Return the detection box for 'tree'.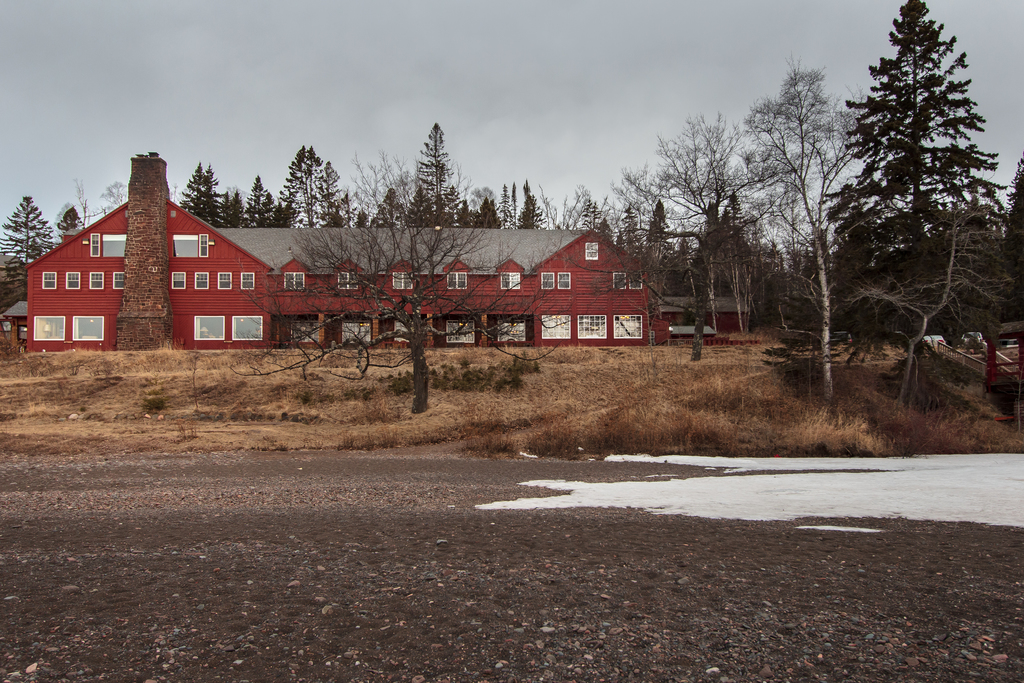
locate(268, 149, 326, 225).
